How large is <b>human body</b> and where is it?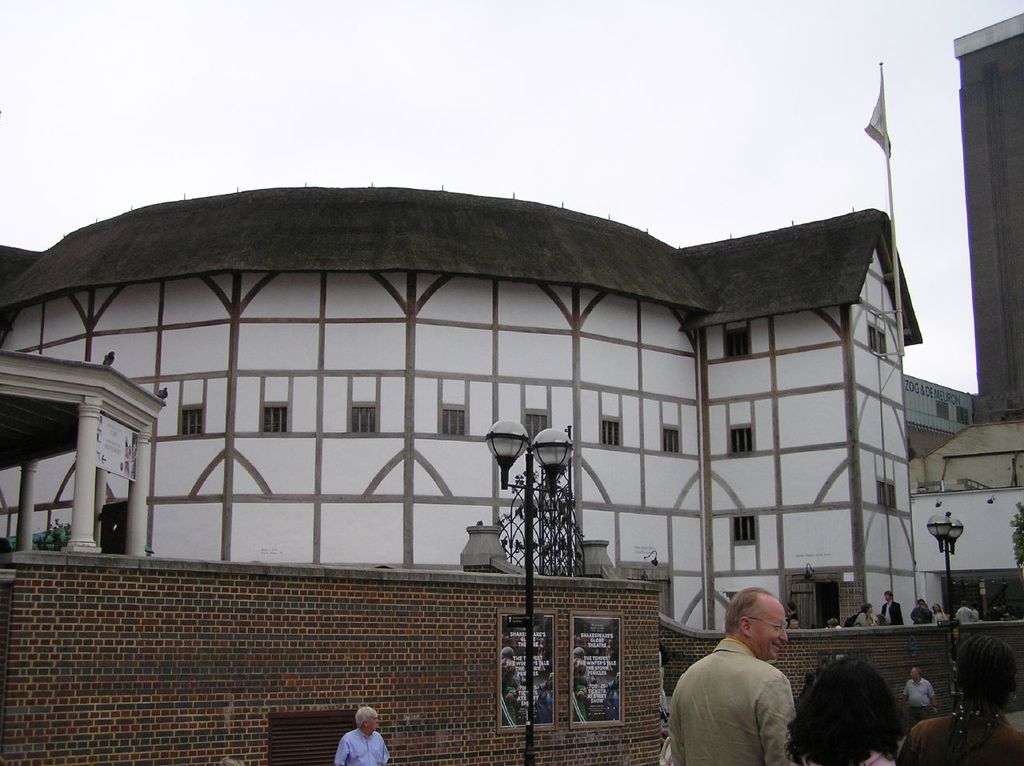
Bounding box: <box>955,601,975,628</box>.
